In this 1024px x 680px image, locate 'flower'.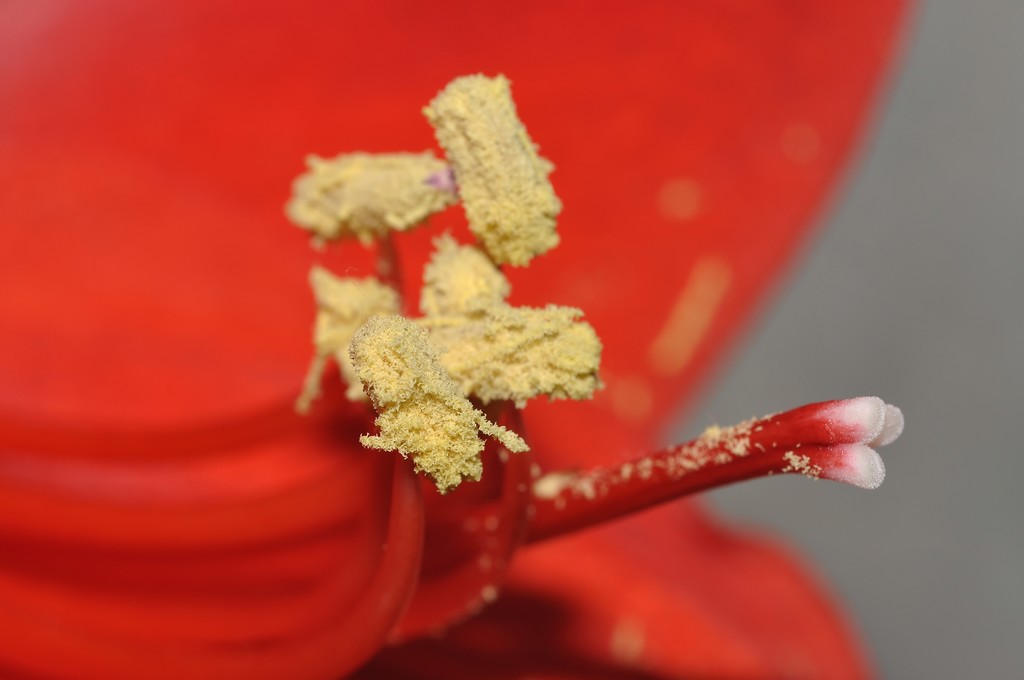
Bounding box: [0, 0, 904, 679].
